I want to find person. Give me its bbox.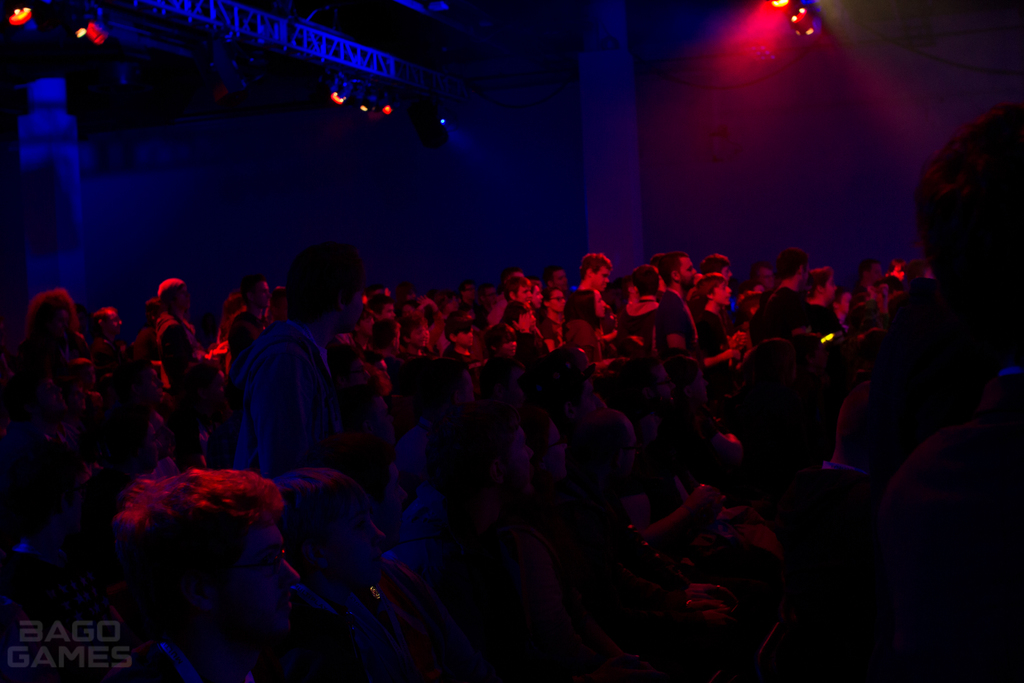
875/92/1023/682.
